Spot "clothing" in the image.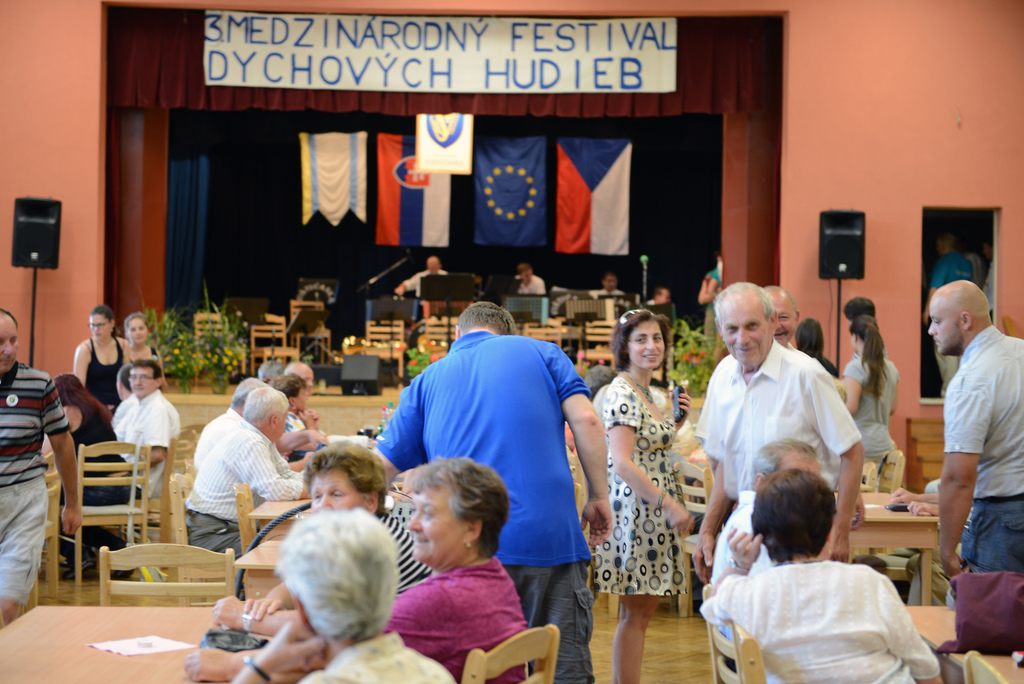
"clothing" found at region(0, 361, 68, 602).
